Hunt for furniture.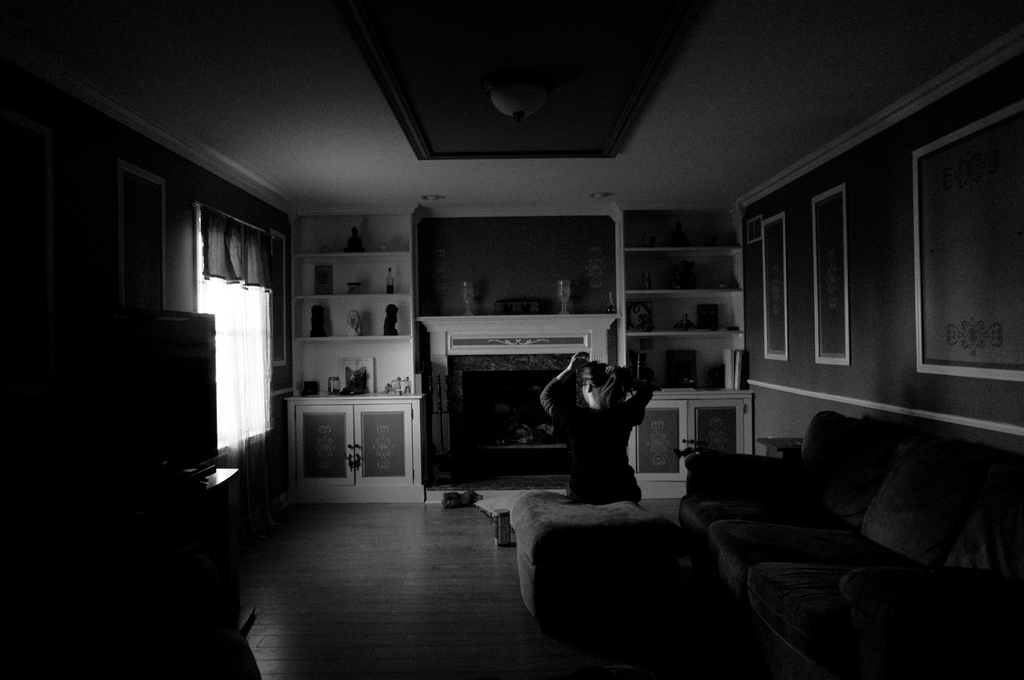
Hunted down at {"left": 676, "top": 409, "right": 1023, "bottom": 675}.
